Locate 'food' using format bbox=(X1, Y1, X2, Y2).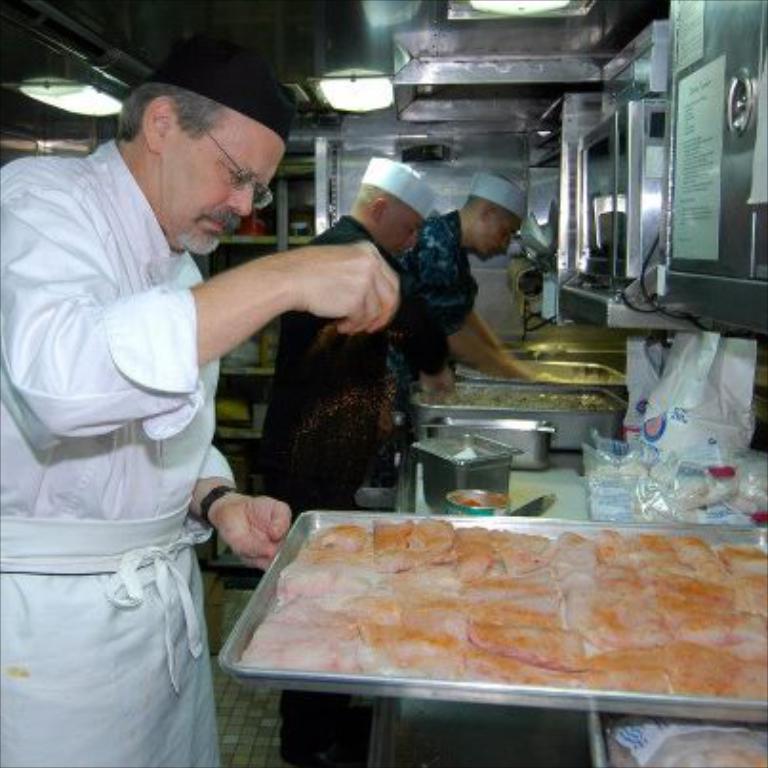
bbox=(457, 490, 490, 509).
